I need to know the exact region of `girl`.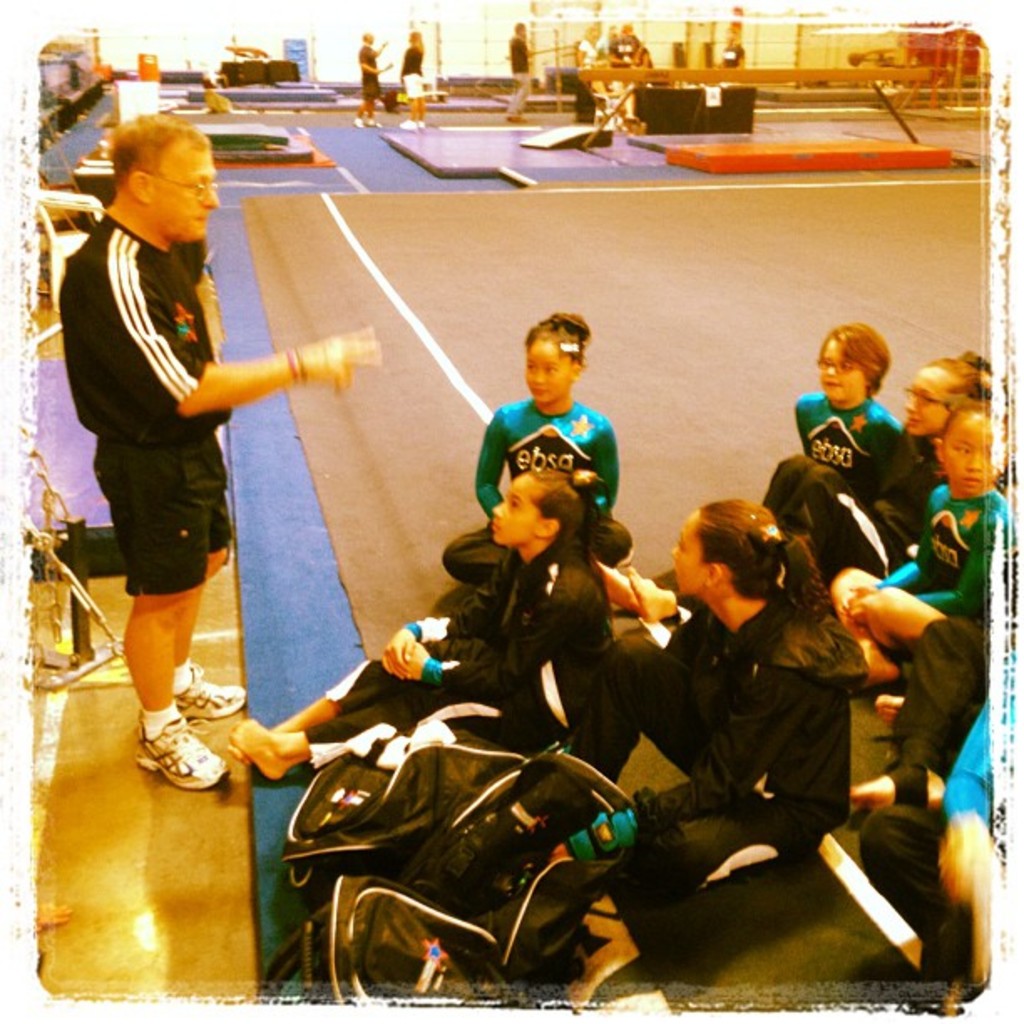
Region: region(400, 30, 427, 129).
